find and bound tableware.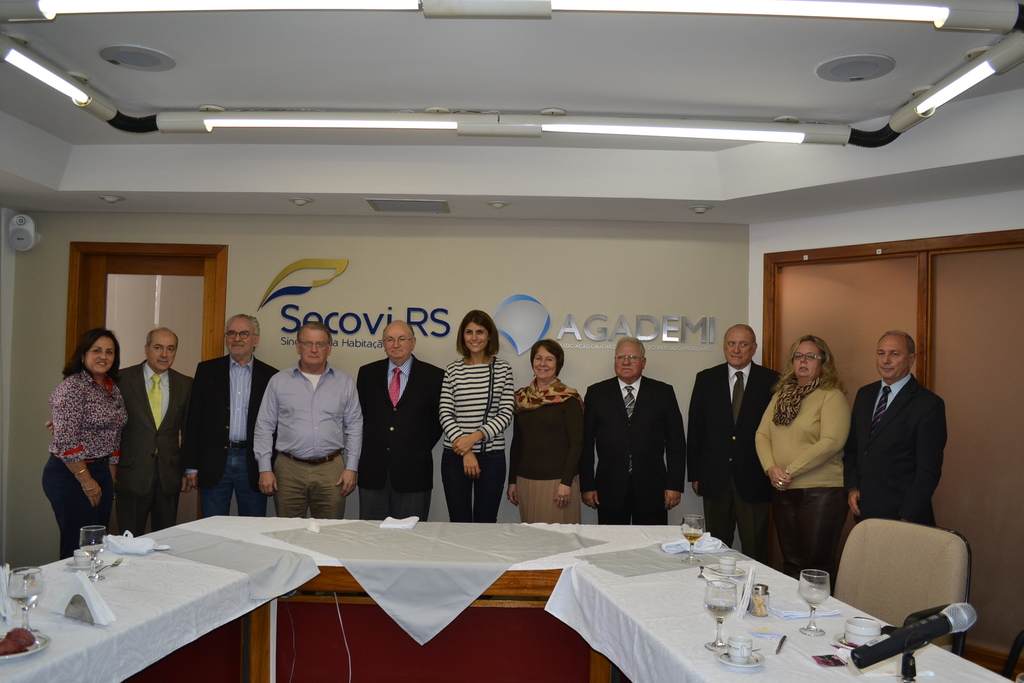
Bound: x1=833 y1=619 x2=884 y2=652.
